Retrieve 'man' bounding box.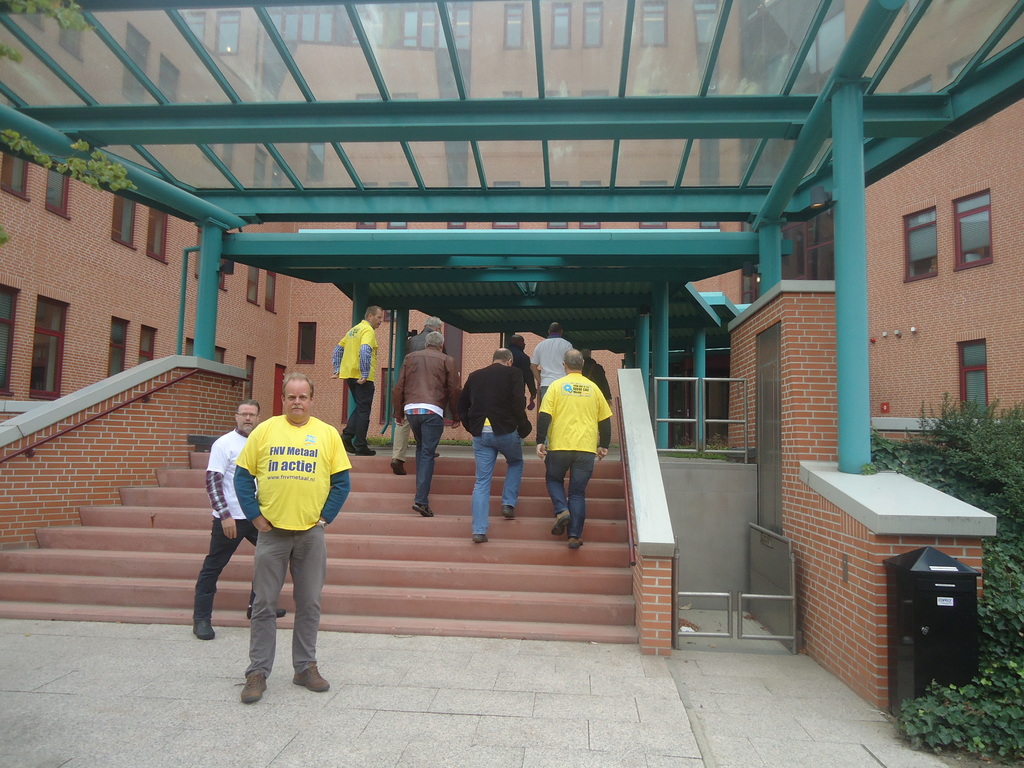
Bounding box: l=195, t=399, r=292, b=643.
